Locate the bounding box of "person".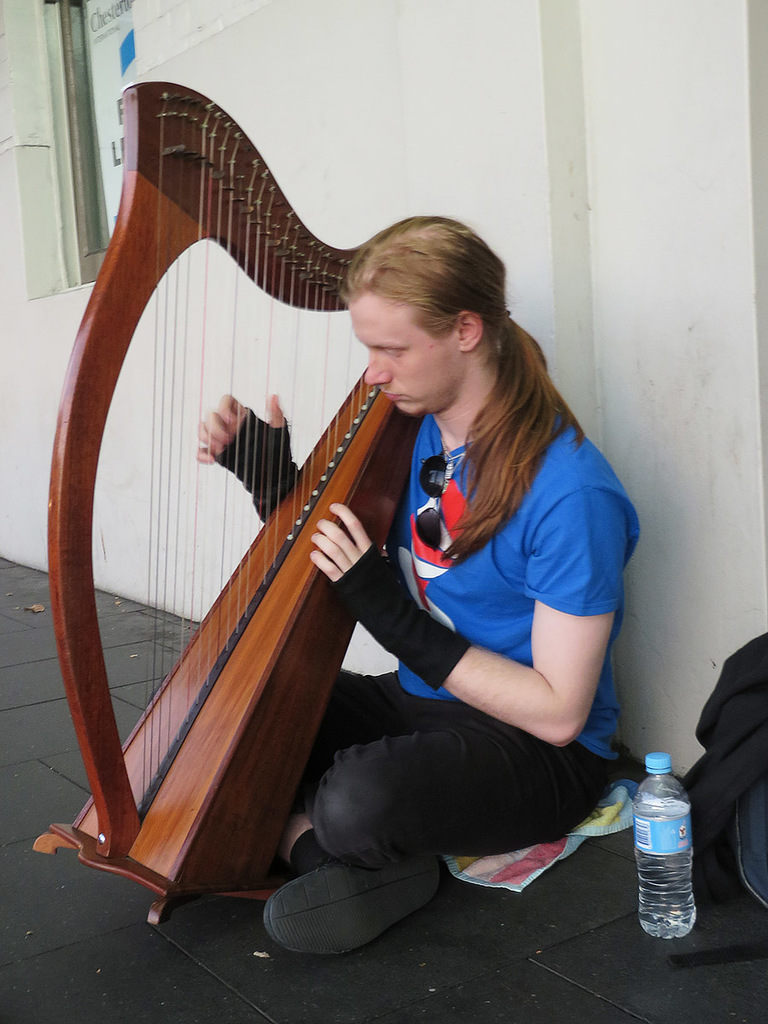
Bounding box: detection(196, 207, 640, 962).
